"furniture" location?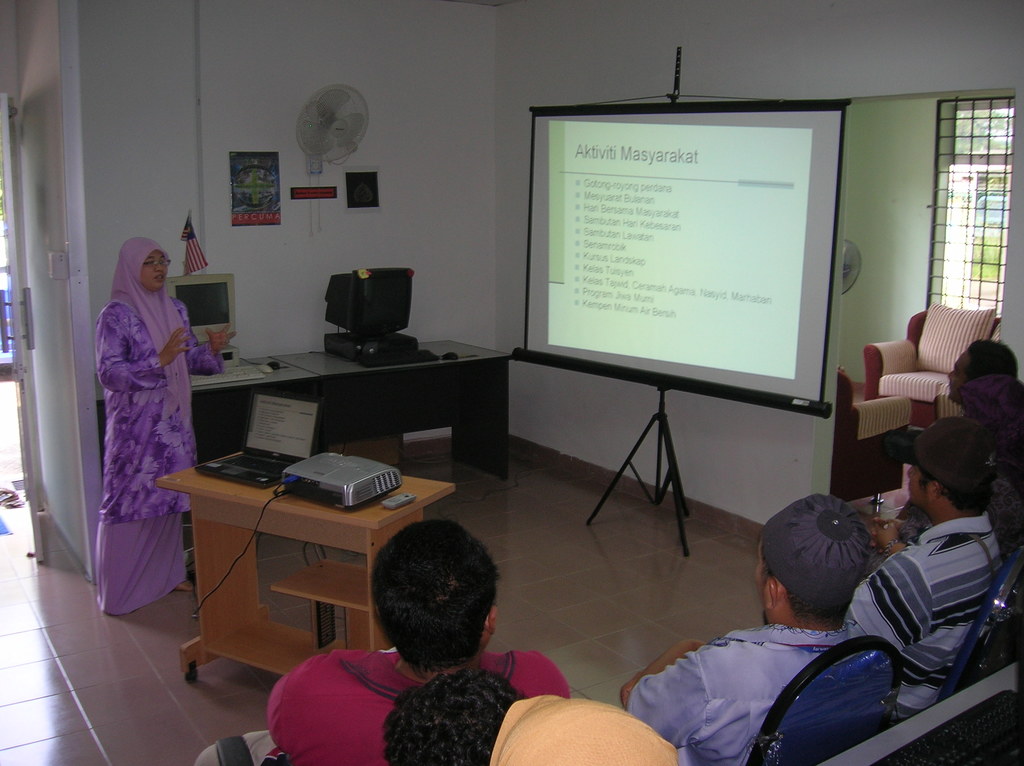
[156, 449, 458, 684]
